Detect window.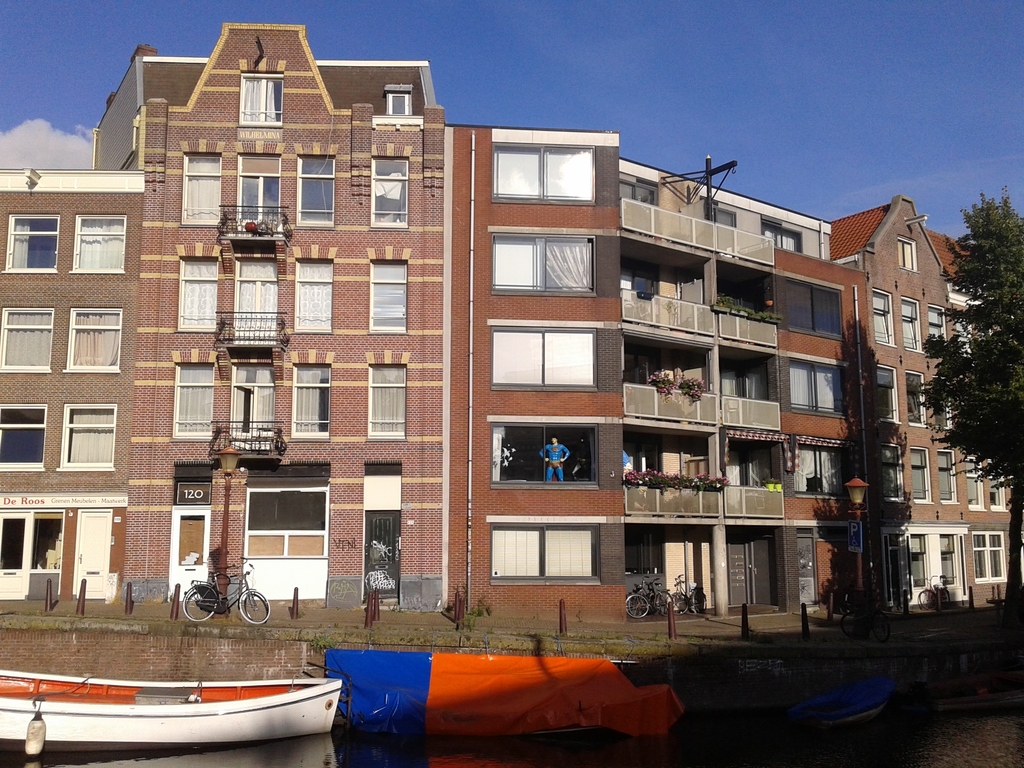
Detected at <box>488,522,609,589</box>.
